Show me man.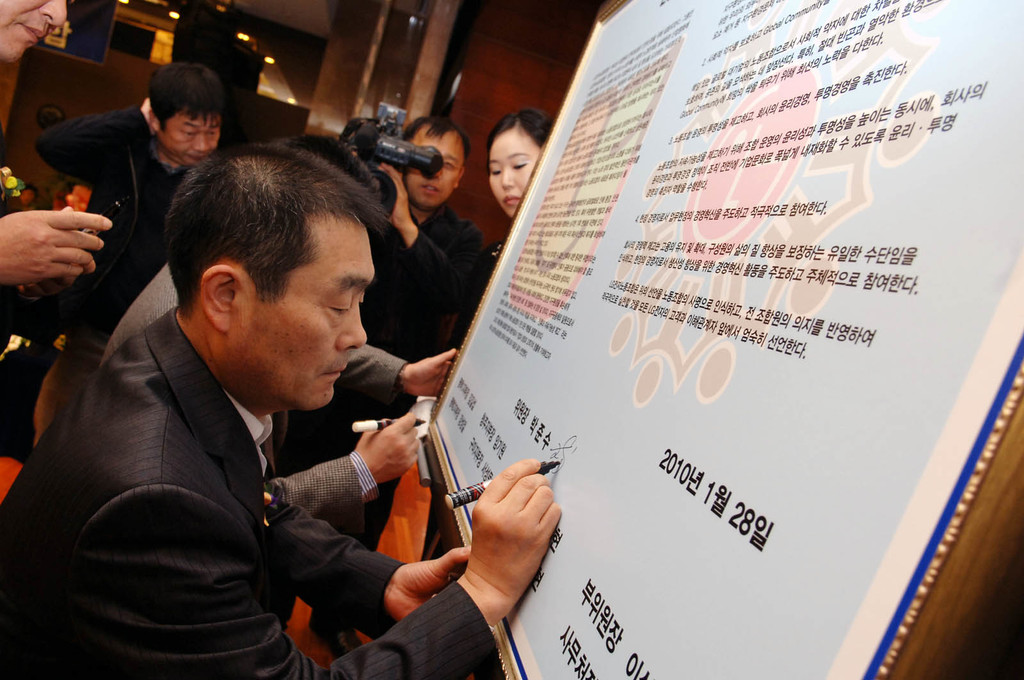
man is here: {"left": 19, "top": 61, "right": 231, "bottom": 458}.
